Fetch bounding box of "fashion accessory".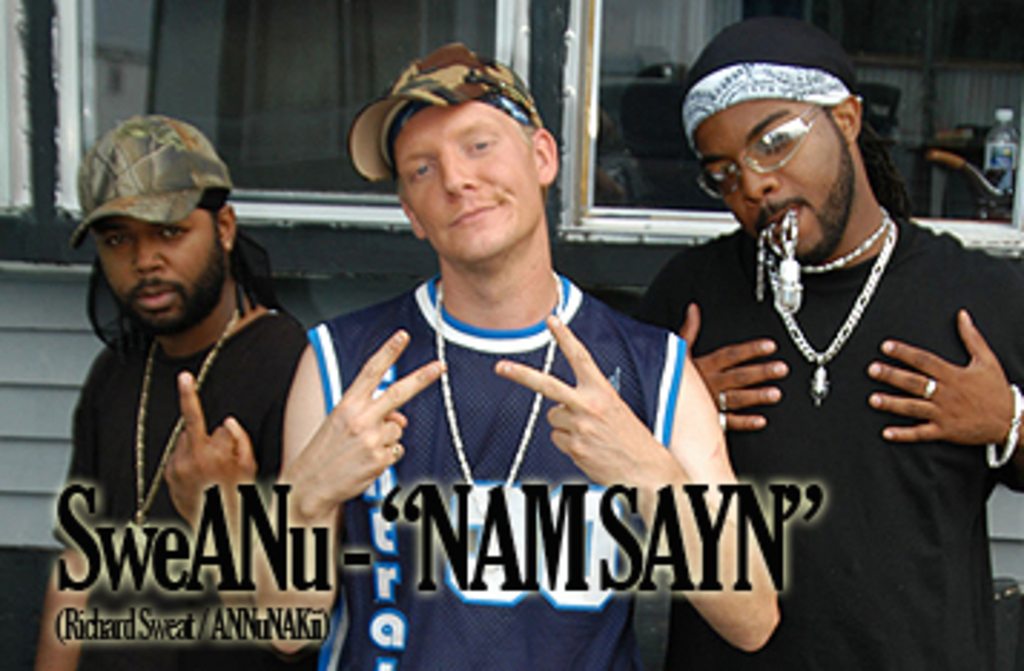
Bbox: 350,37,548,184.
